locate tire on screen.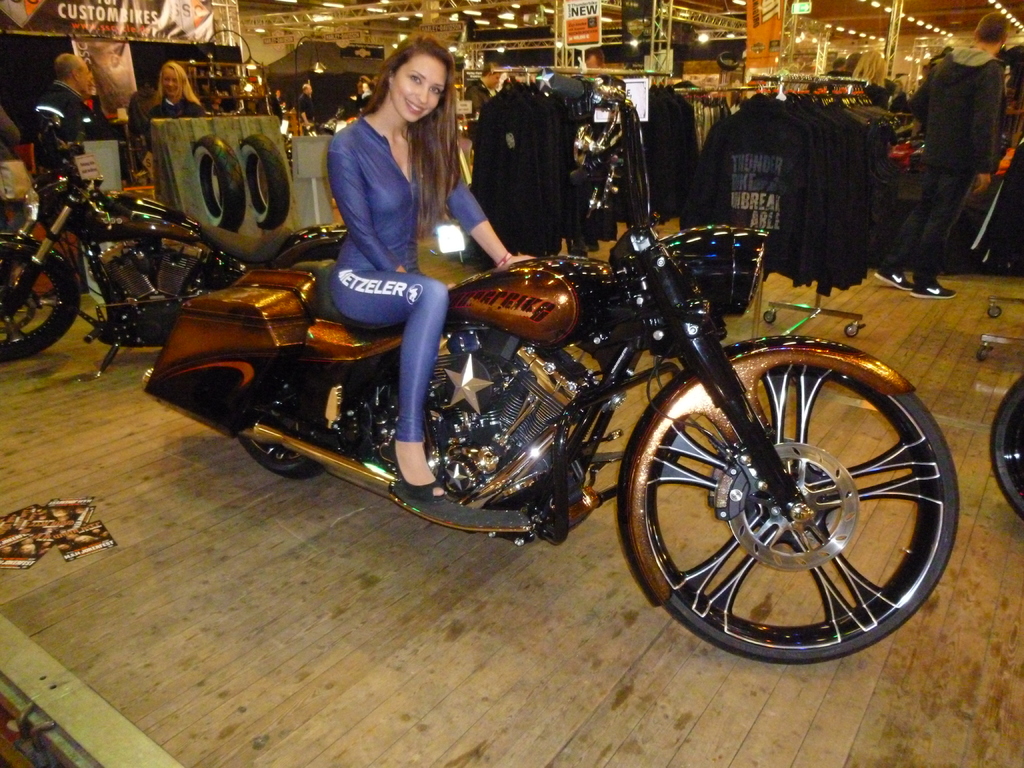
On screen at {"left": 989, "top": 373, "right": 1023, "bottom": 518}.
